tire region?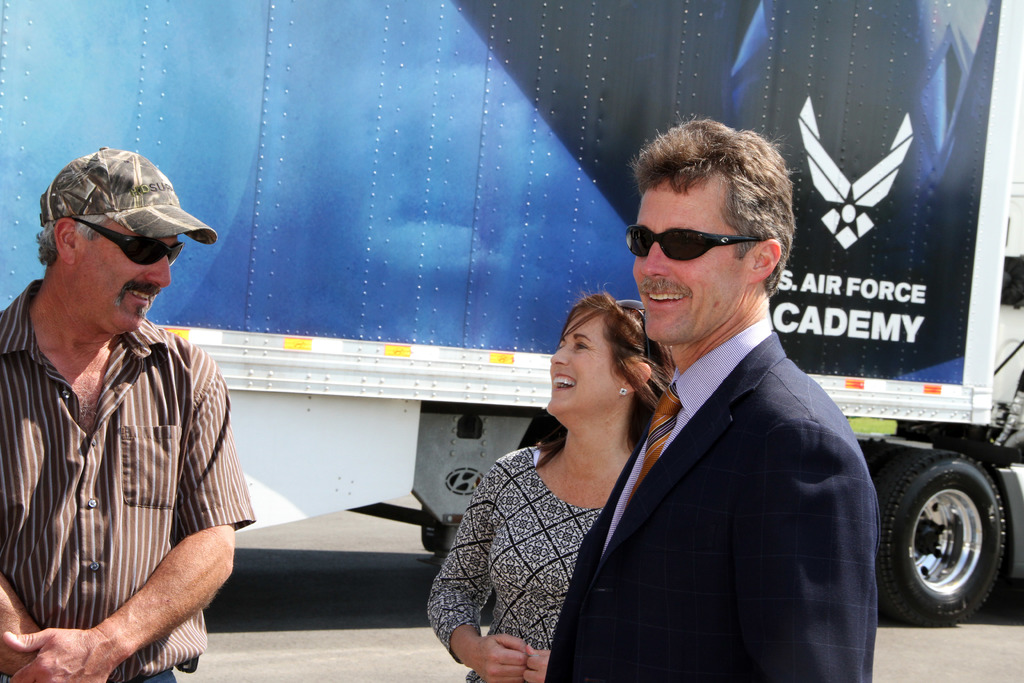
bbox=(881, 438, 1009, 633)
